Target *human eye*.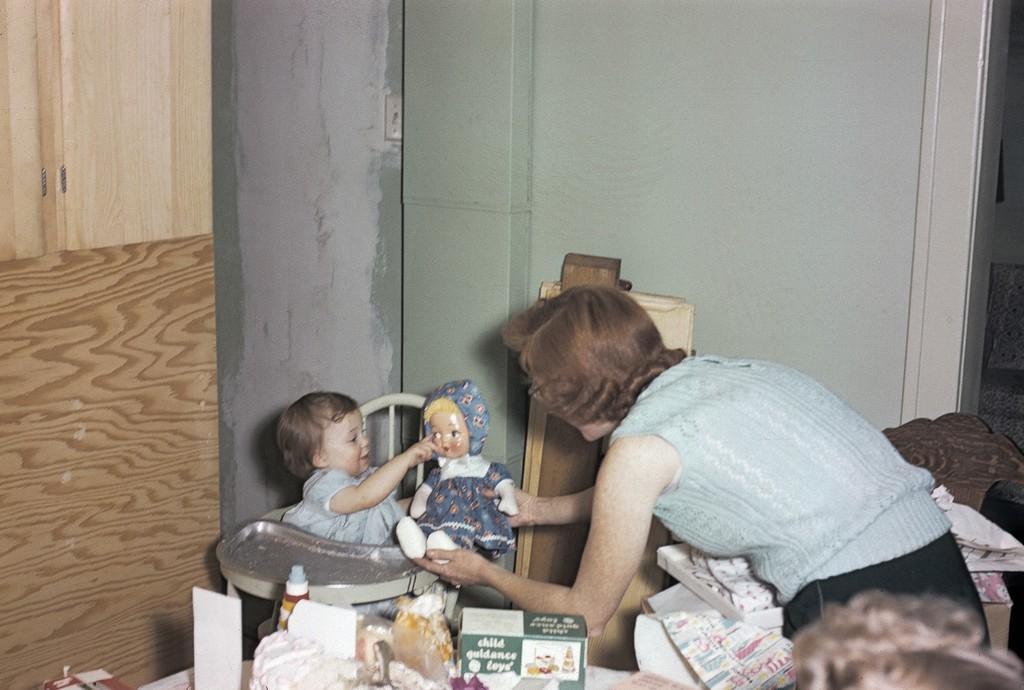
Target region: Rect(448, 427, 461, 438).
